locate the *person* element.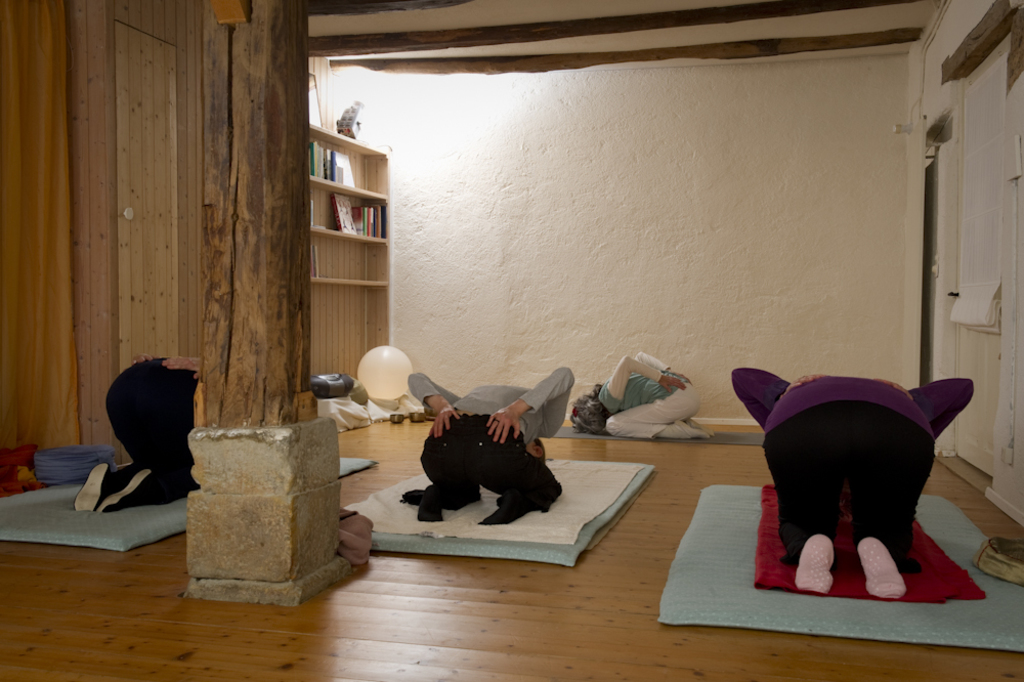
Element bbox: l=72, t=351, r=201, b=513.
